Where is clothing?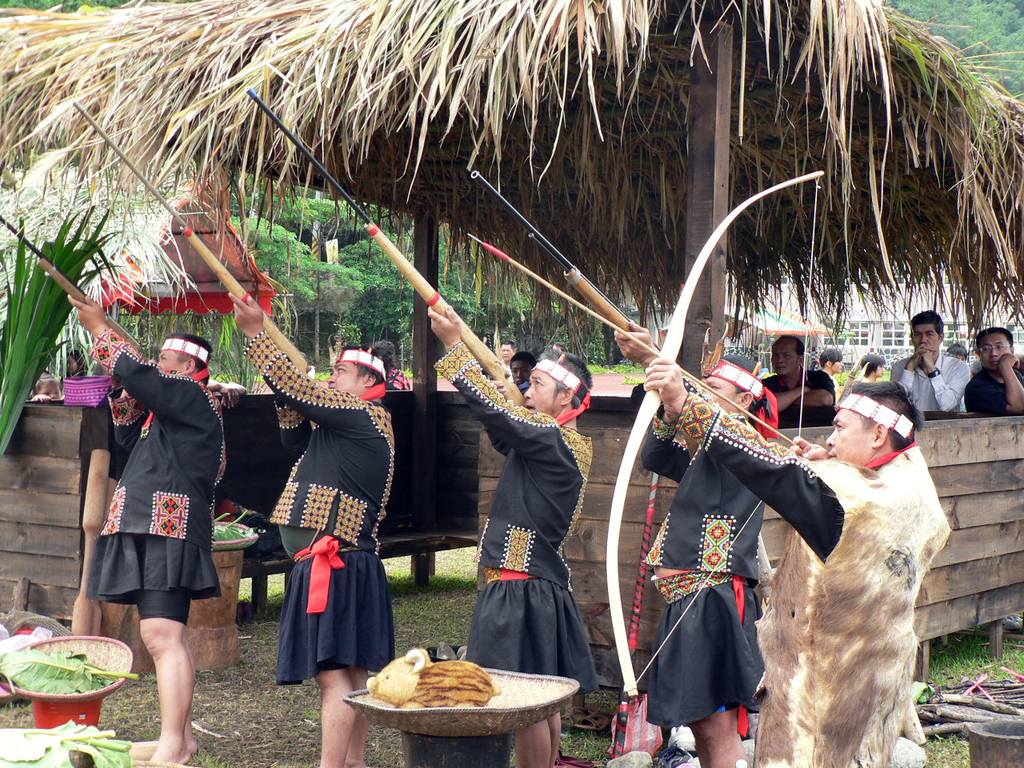
890 350 974 413.
